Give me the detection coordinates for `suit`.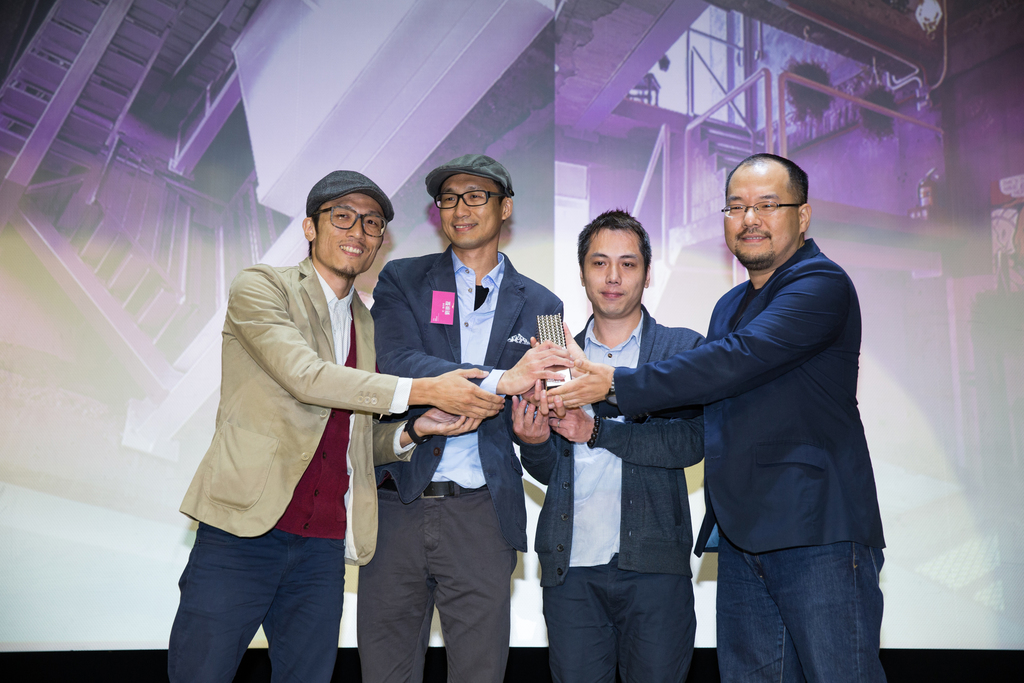
Rect(360, 213, 557, 656).
